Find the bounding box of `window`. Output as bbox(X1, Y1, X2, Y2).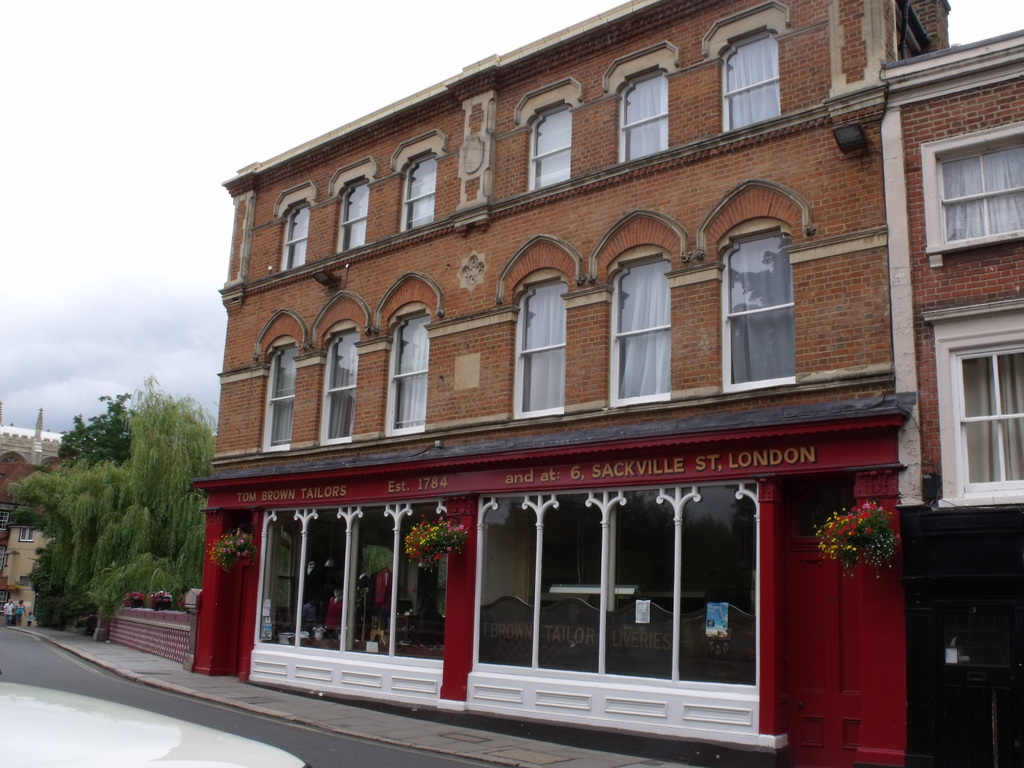
bbox(326, 331, 369, 437).
